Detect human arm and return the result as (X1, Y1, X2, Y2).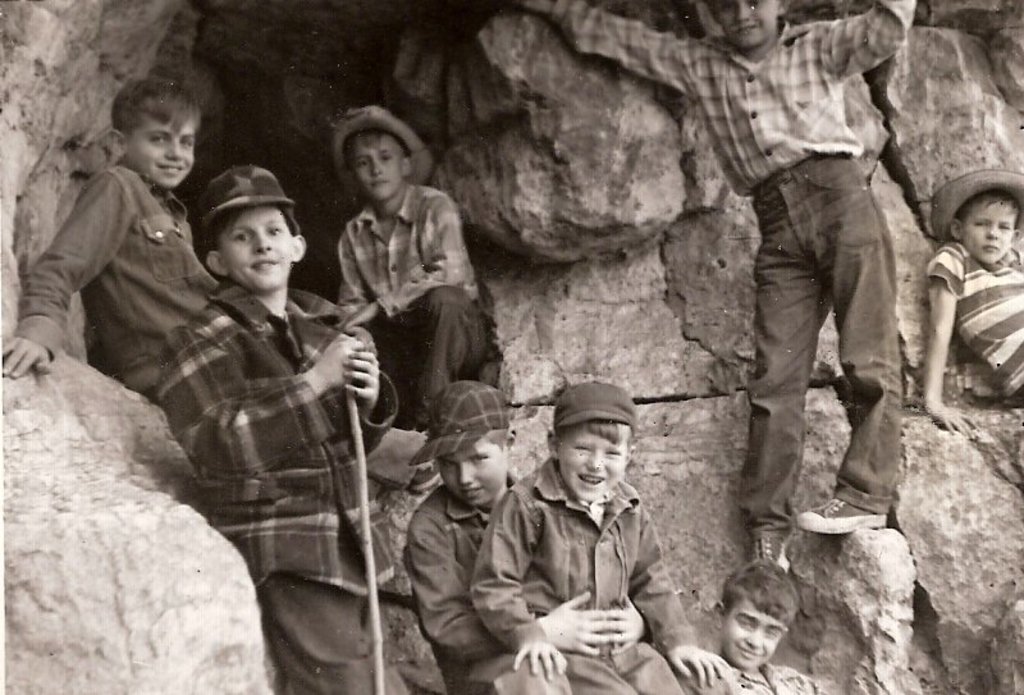
(599, 590, 645, 655).
